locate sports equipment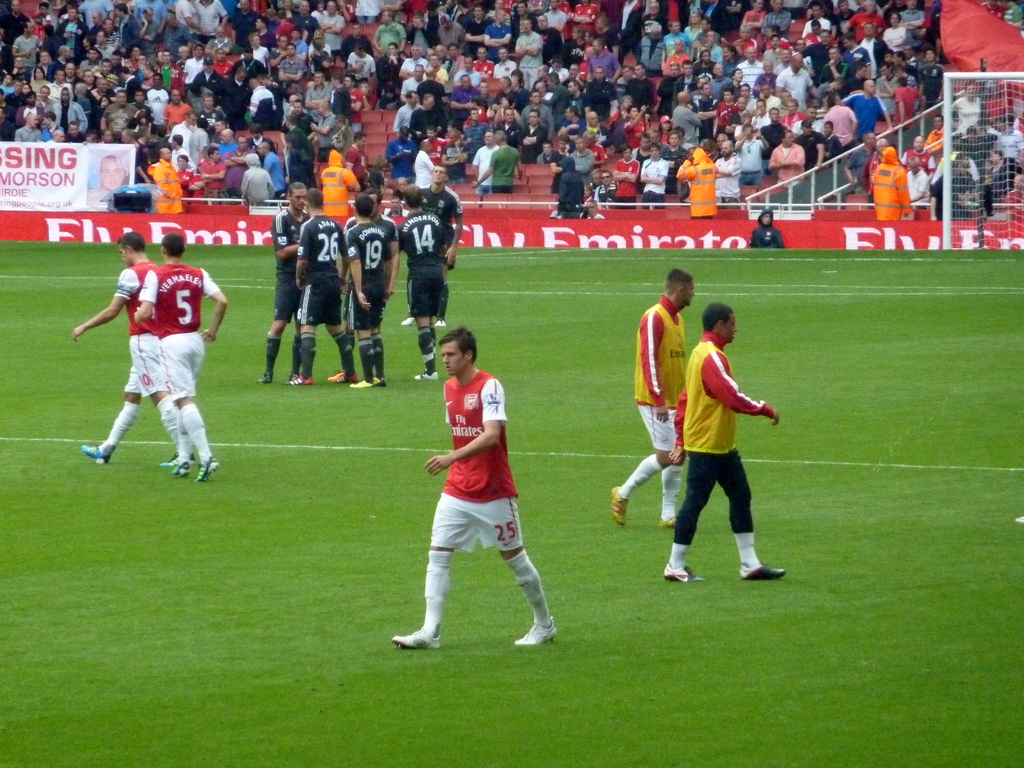
select_region(511, 616, 558, 645)
